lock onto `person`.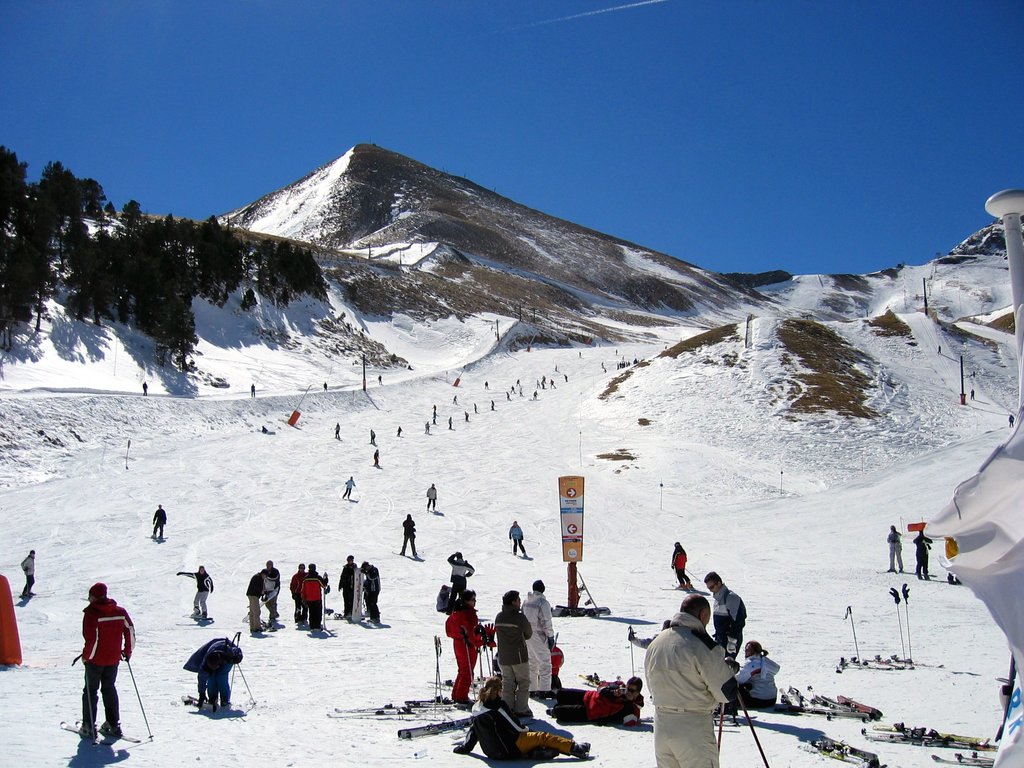
Locked: Rect(448, 418, 451, 428).
